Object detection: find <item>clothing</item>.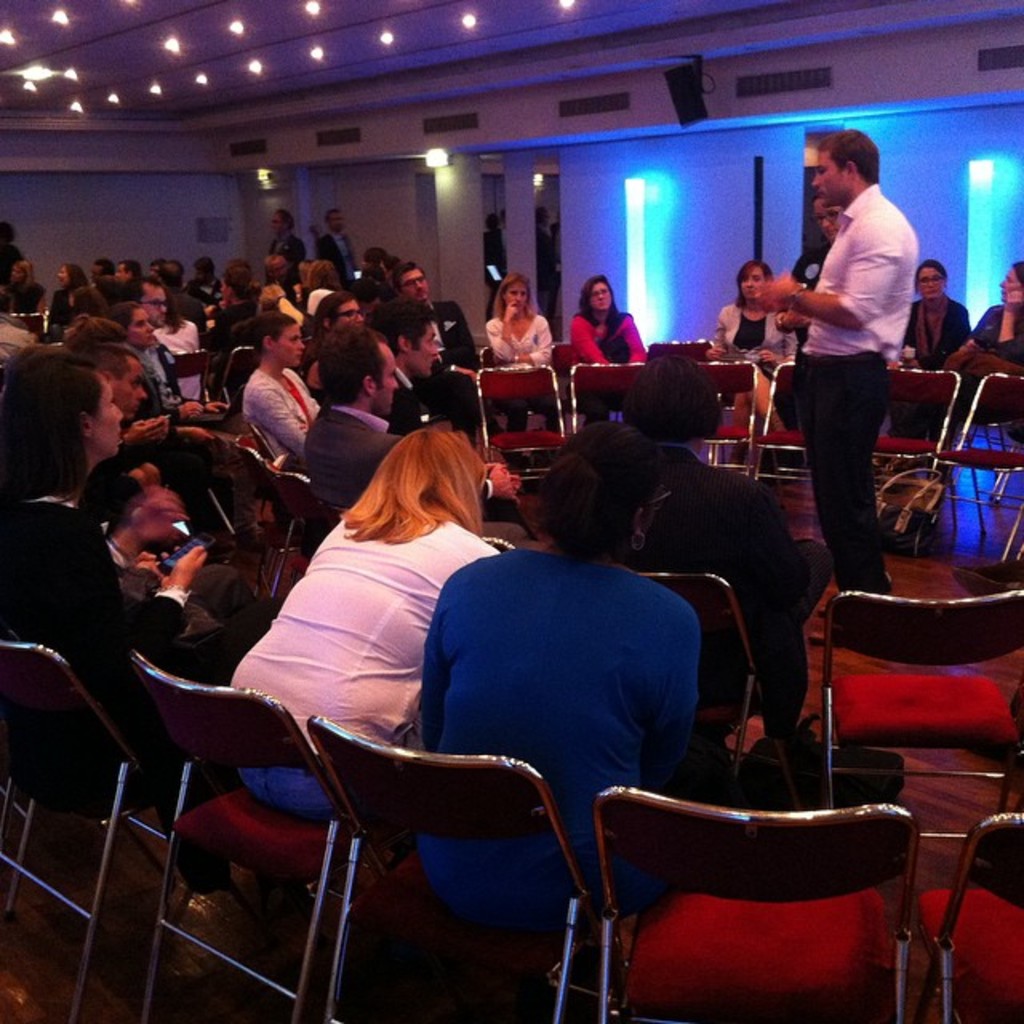
3/277/43/315.
